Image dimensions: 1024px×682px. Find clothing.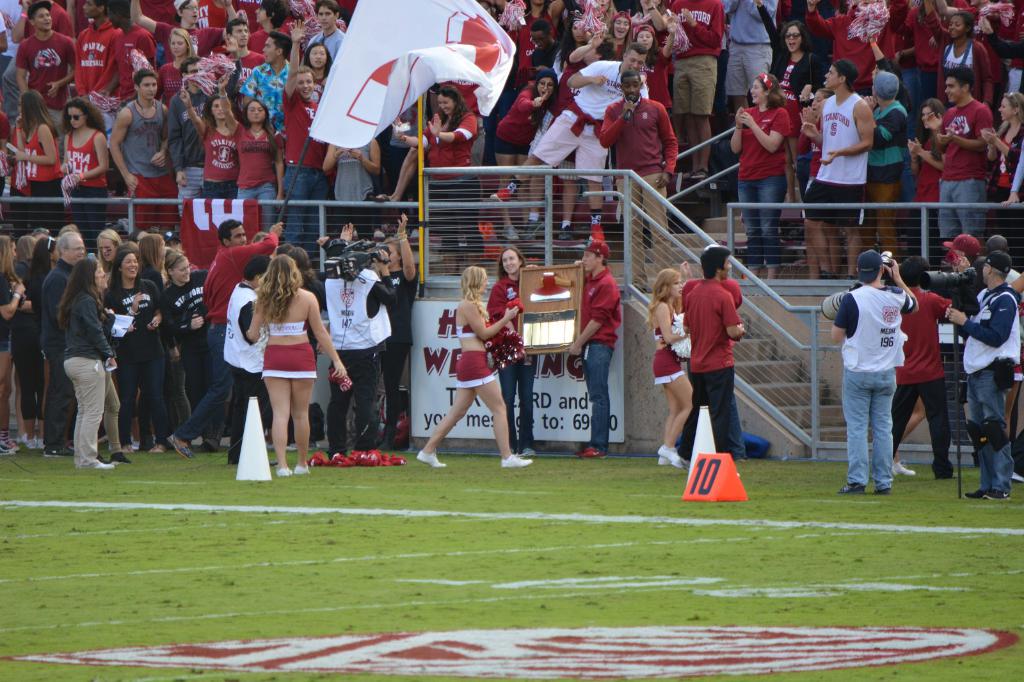
[804,8,887,101].
